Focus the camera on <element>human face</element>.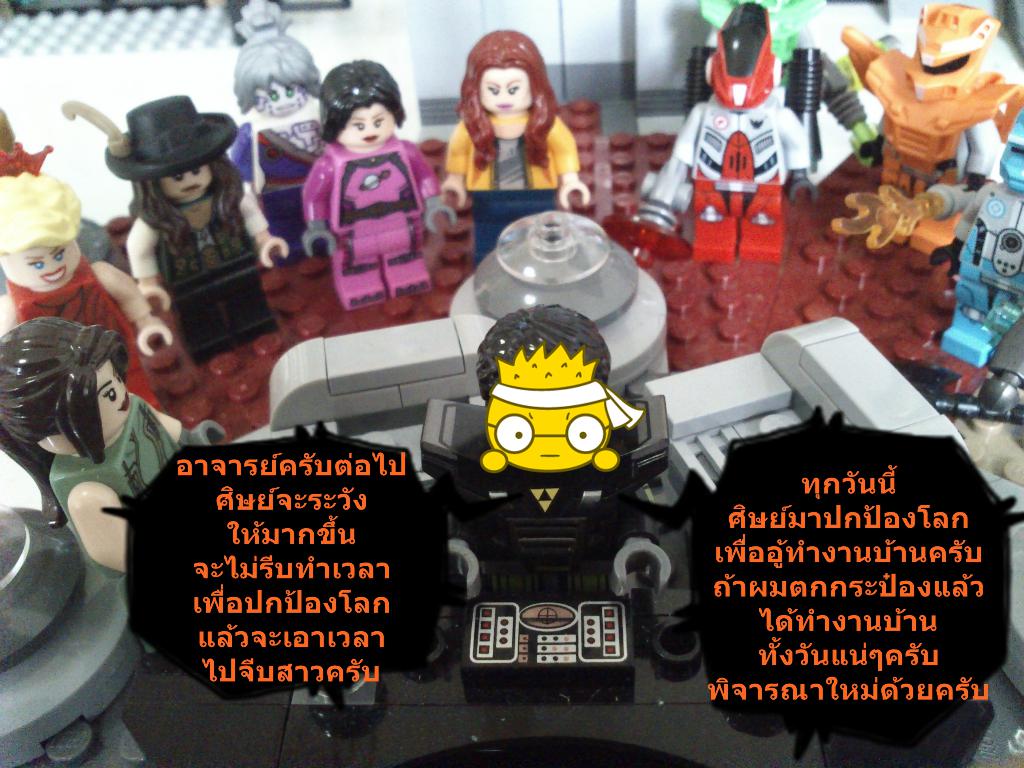
Focus region: bbox=[337, 108, 394, 148].
